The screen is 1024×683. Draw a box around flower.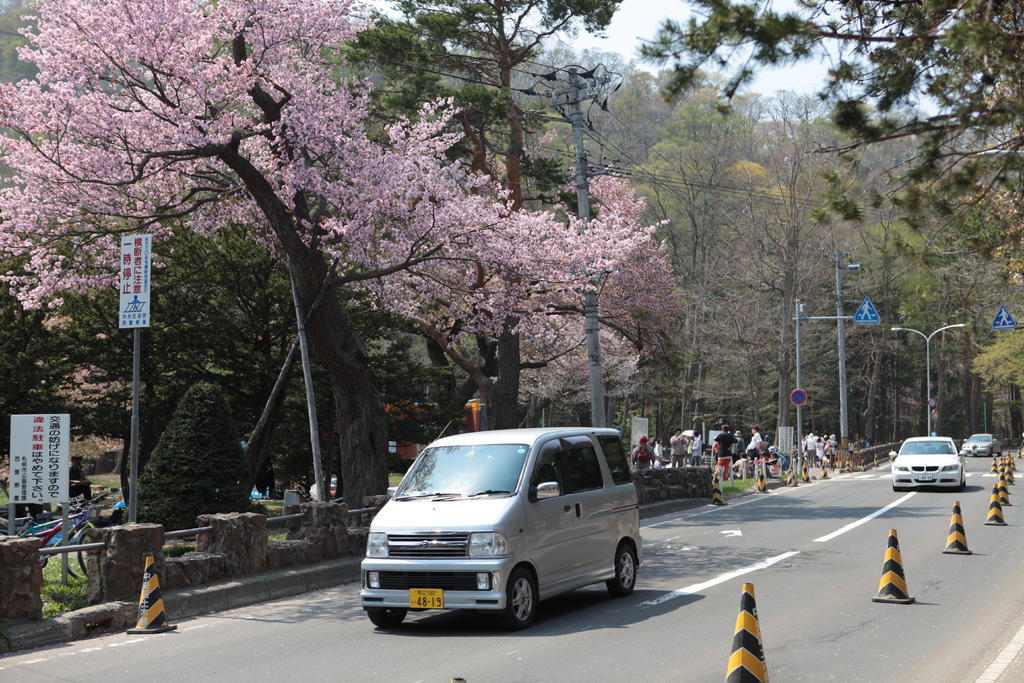
1011 270 1023 286.
